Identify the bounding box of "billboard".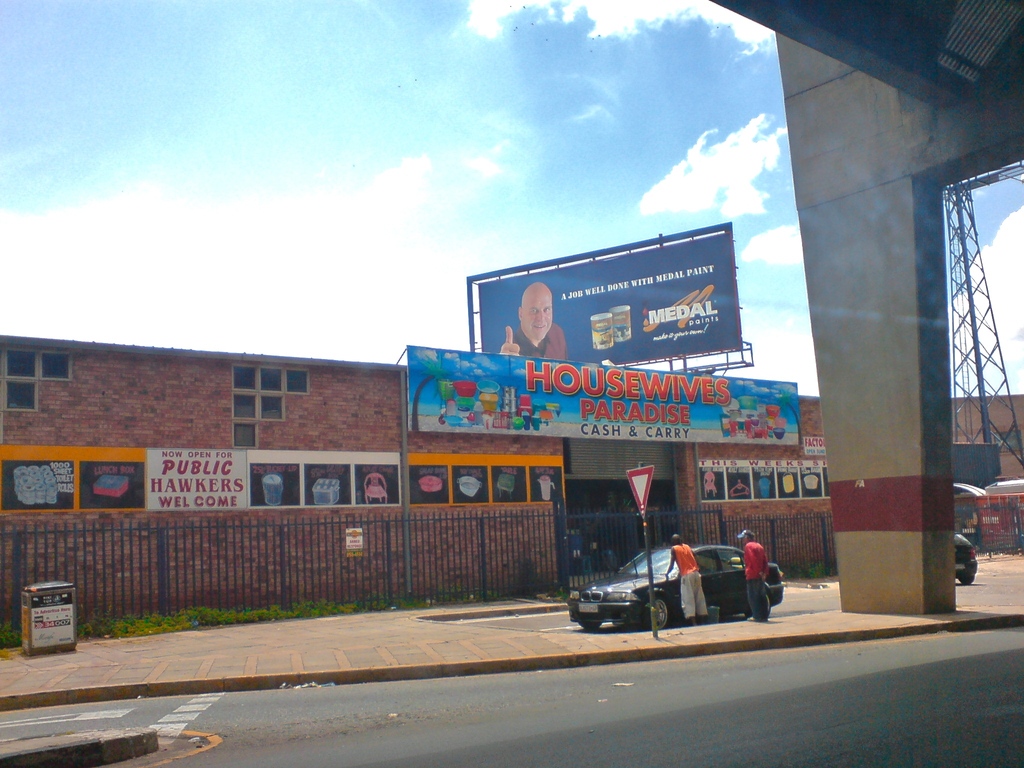
x1=698 y1=458 x2=835 y2=507.
